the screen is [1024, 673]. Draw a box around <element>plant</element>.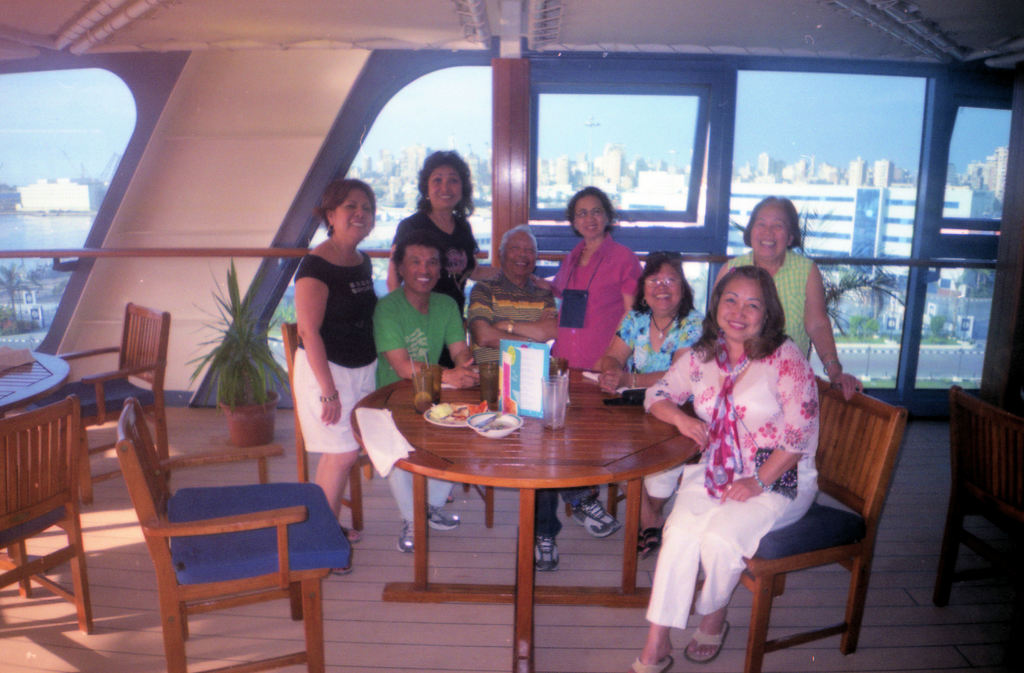
[left=188, top=312, right=276, bottom=419].
